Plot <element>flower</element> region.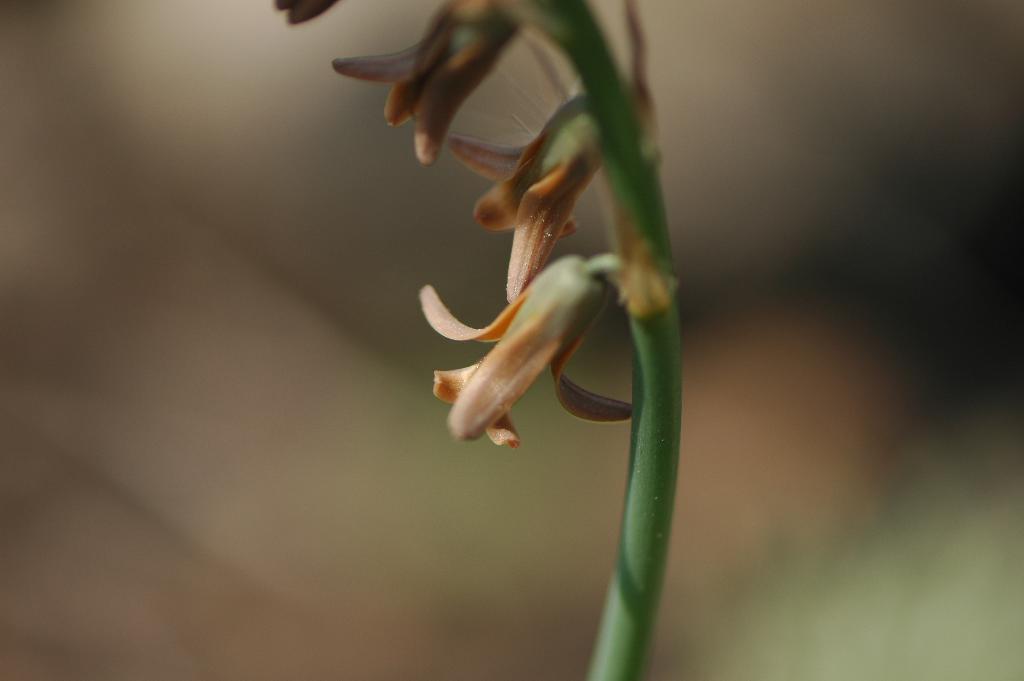
Plotted at (left=330, top=0, right=521, bottom=165).
